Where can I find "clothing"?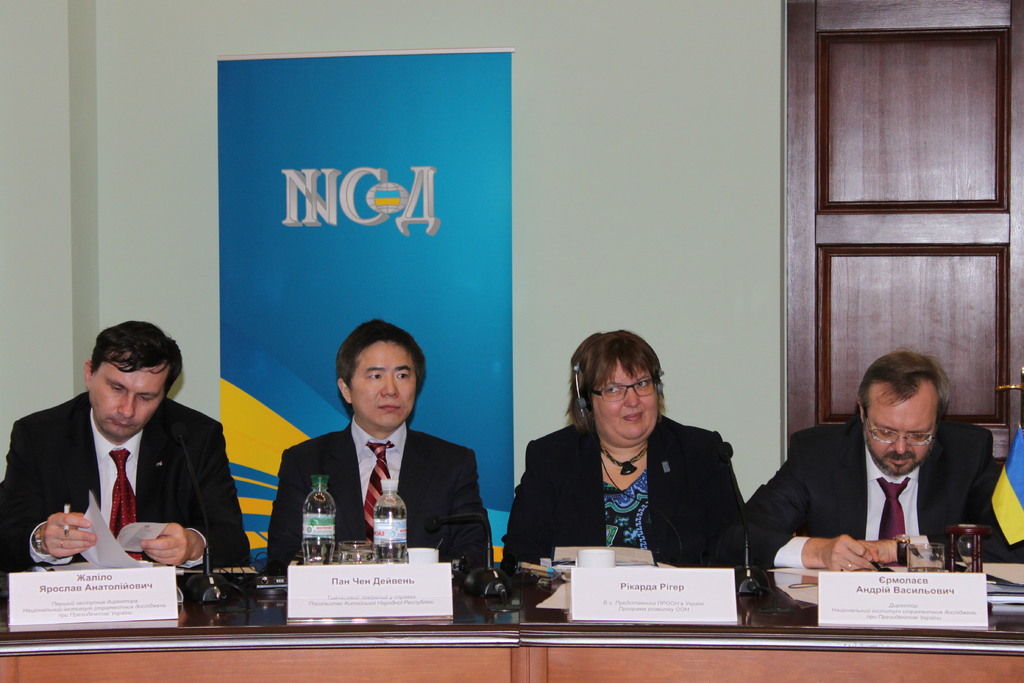
You can find it at select_region(8, 383, 236, 597).
